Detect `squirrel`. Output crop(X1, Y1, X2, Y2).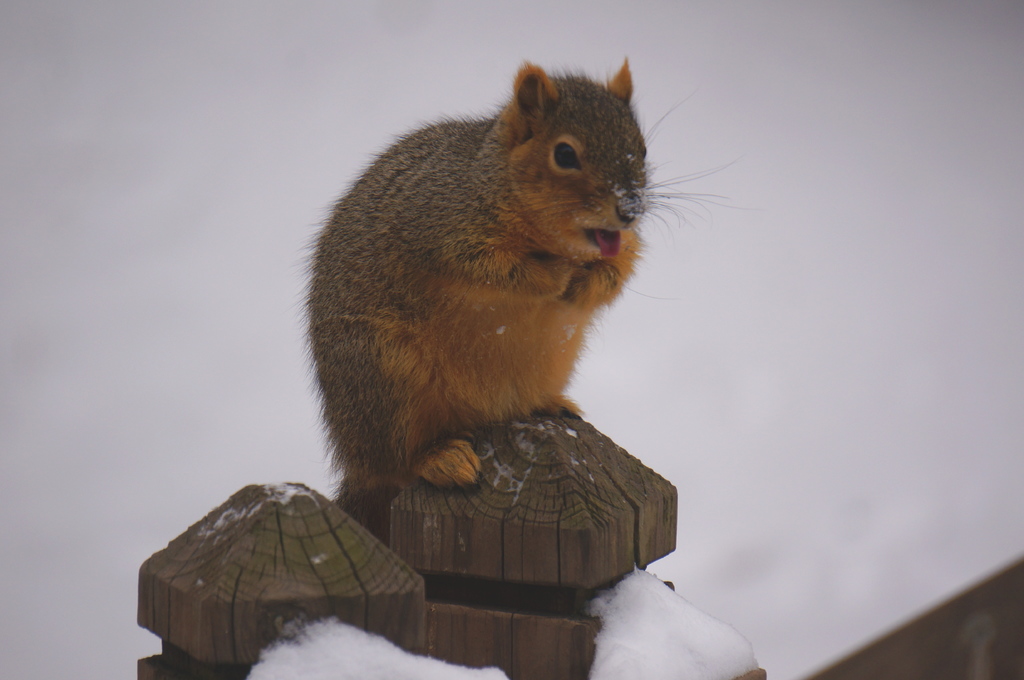
crop(299, 47, 754, 547).
